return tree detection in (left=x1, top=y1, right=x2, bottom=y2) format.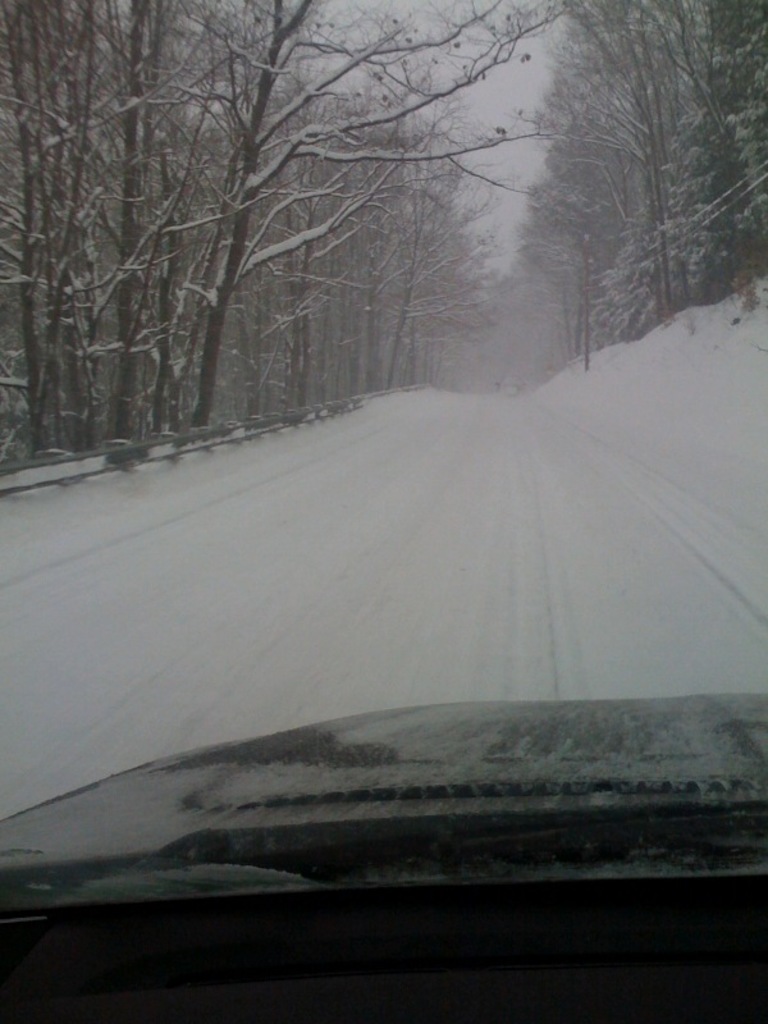
(left=532, top=0, right=717, bottom=316).
